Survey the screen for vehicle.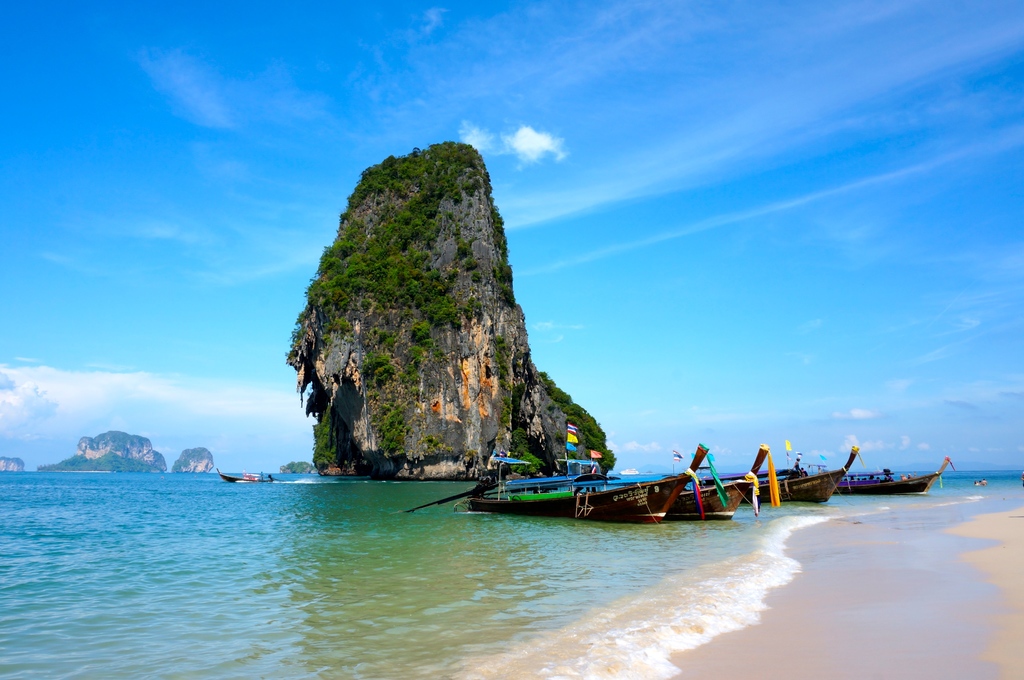
Survey found: [218,466,285,488].
